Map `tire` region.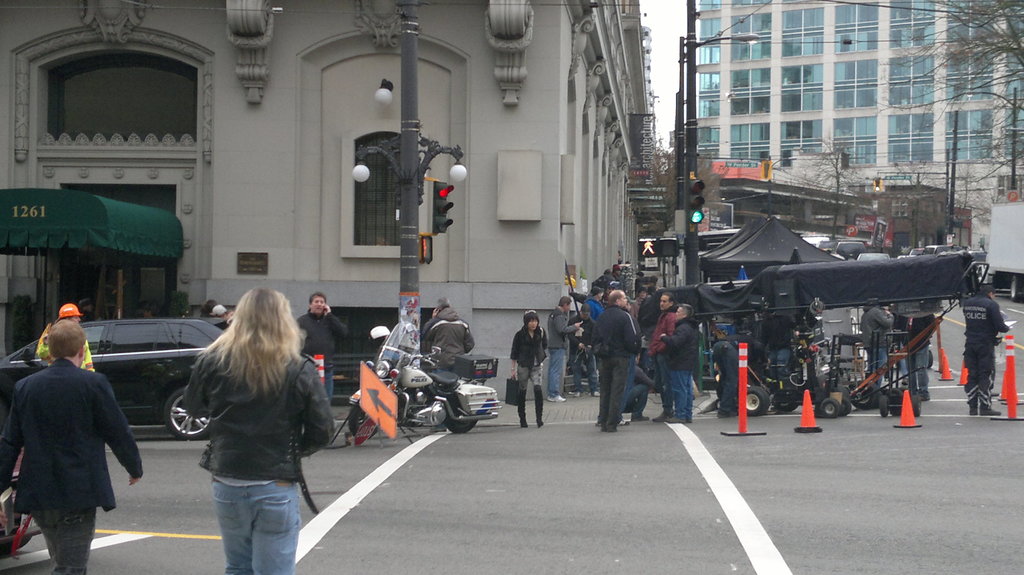
Mapped to bbox=[445, 395, 488, 439].
